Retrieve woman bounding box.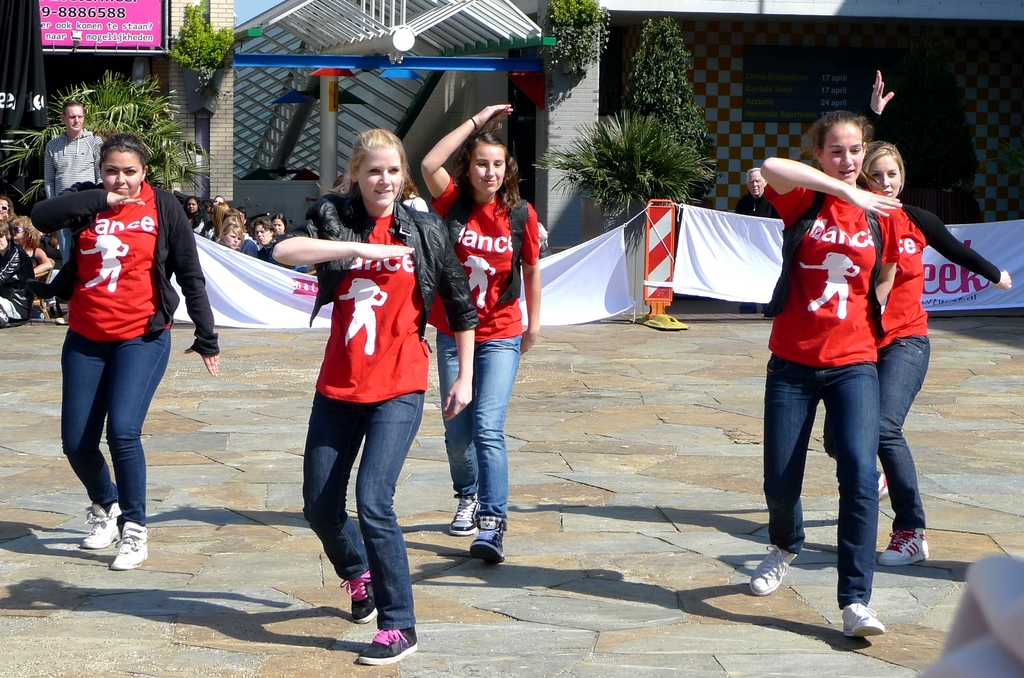
Bounding box: {"left": 186, "top": 198, "right": 205, "bottom": 235}.
